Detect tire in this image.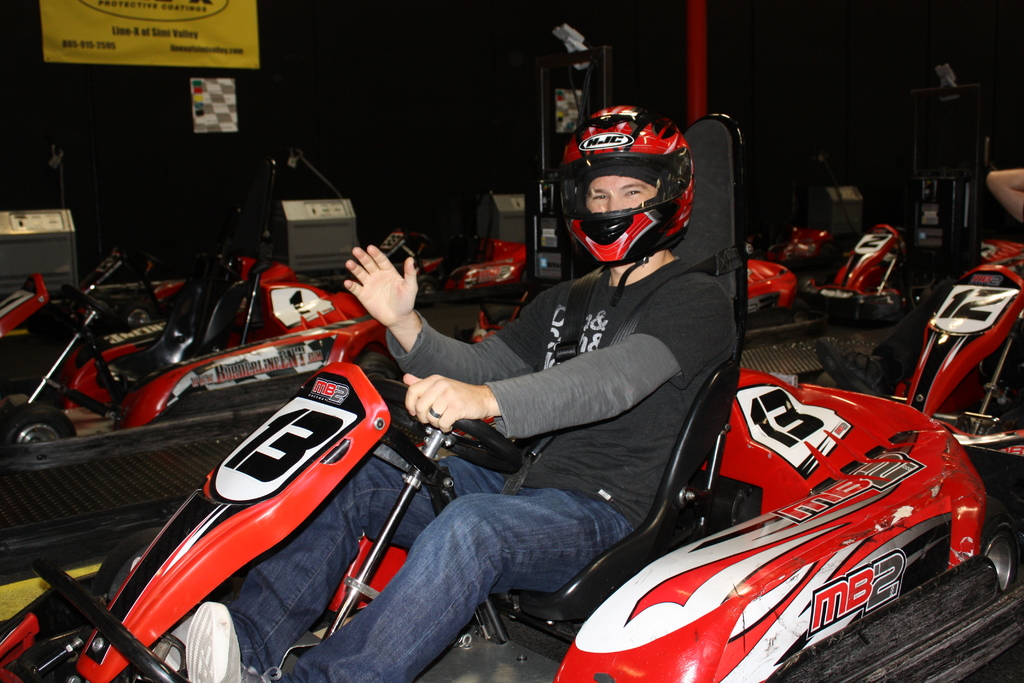
Detection: <bbox>357, 353, 401, 379</bbox>.
